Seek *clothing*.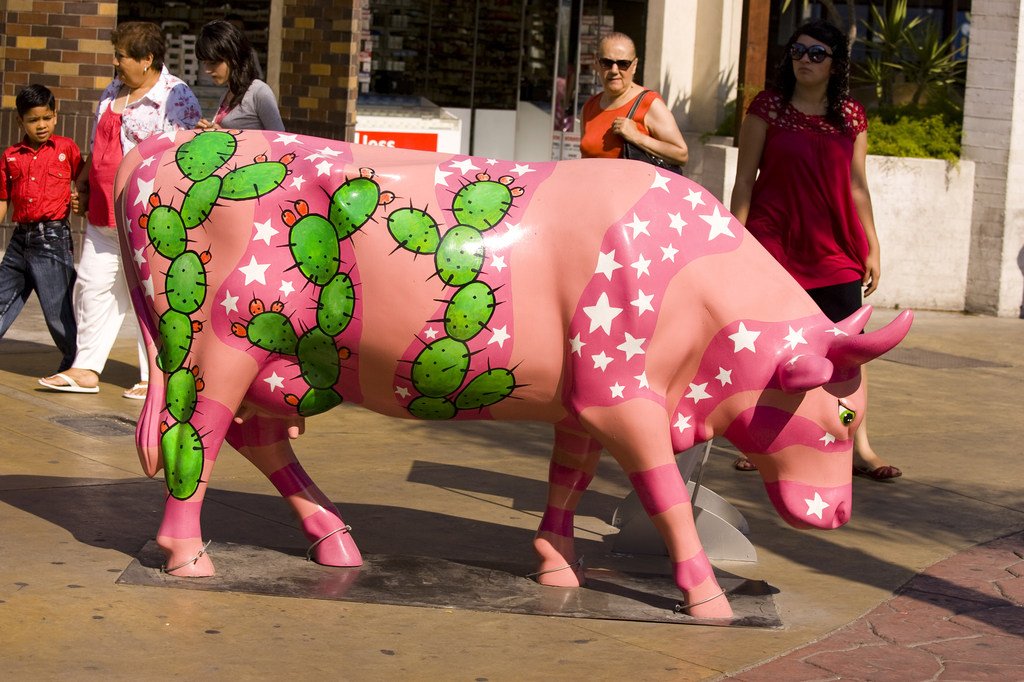
bbox=(87, 74, 211, 378).
